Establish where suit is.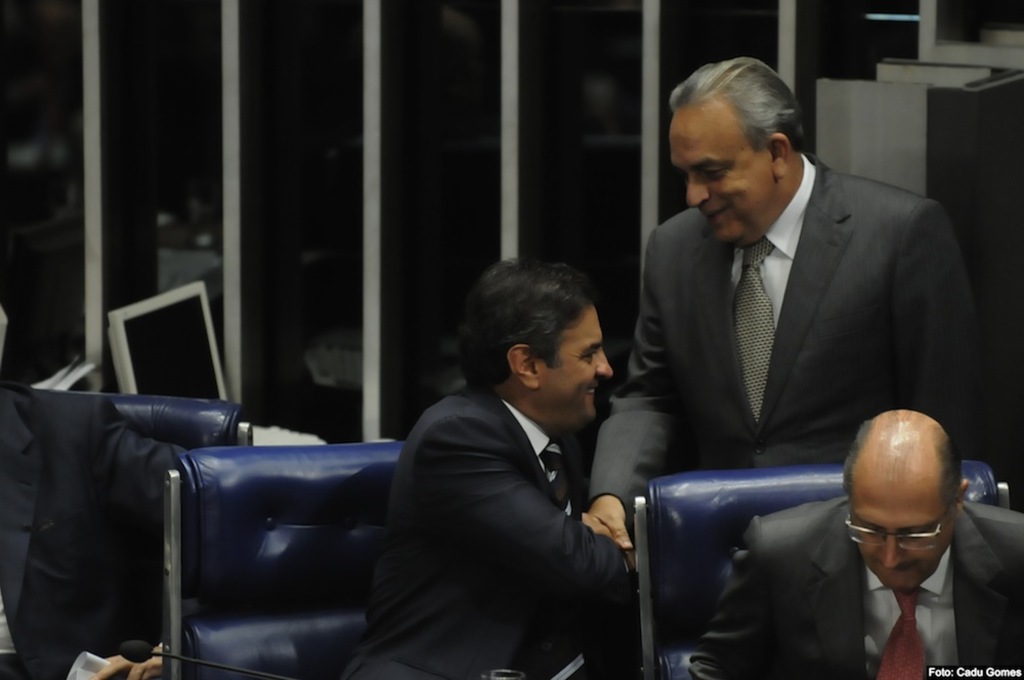
Established at box=[692, 497, 1023, 679].
